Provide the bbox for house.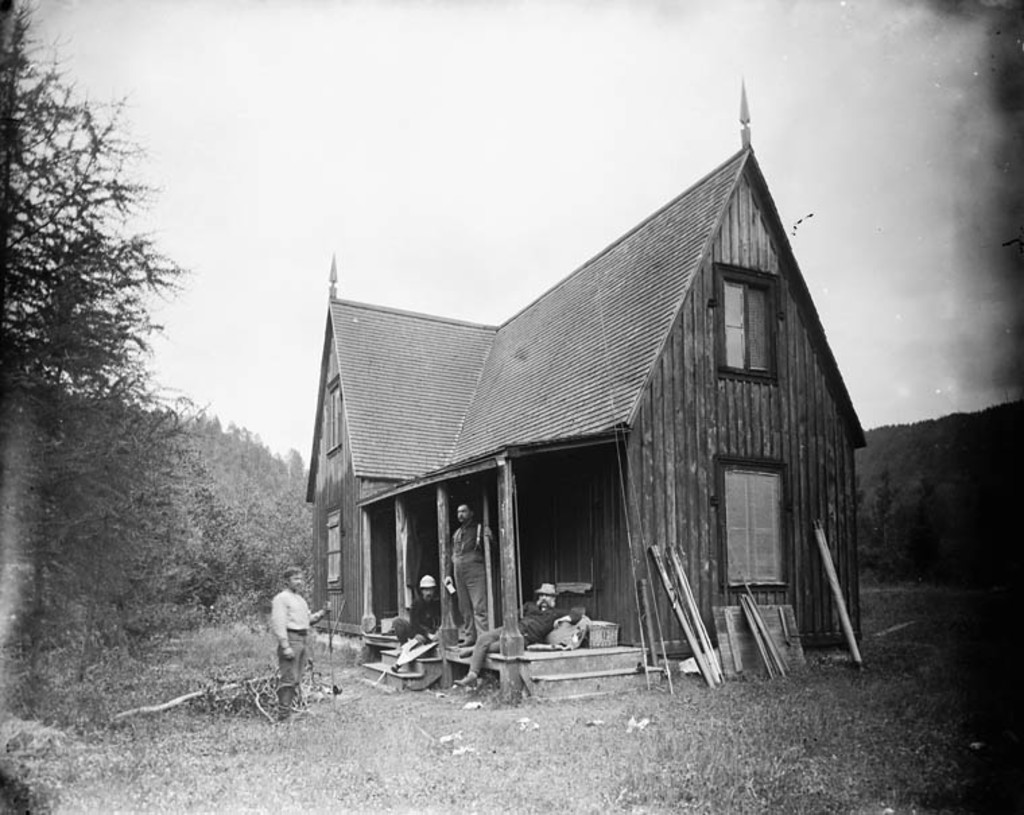
l=303, t=84, r=873, b=706.
